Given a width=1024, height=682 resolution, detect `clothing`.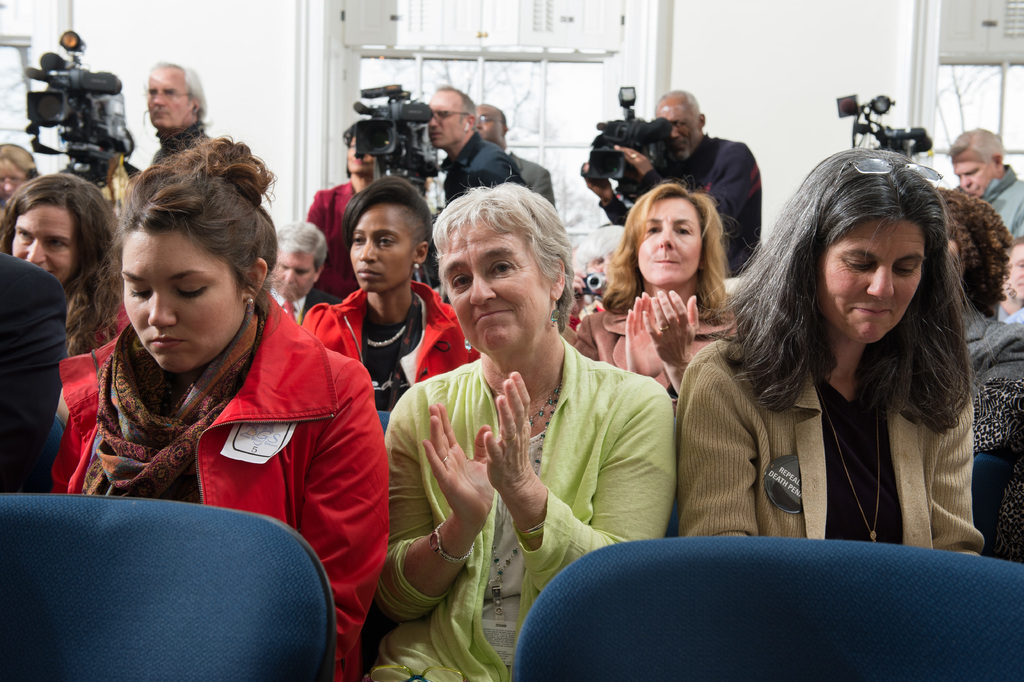
{"x1": 984, "y1": 162, "x2": 1023, "y2": 245}.
